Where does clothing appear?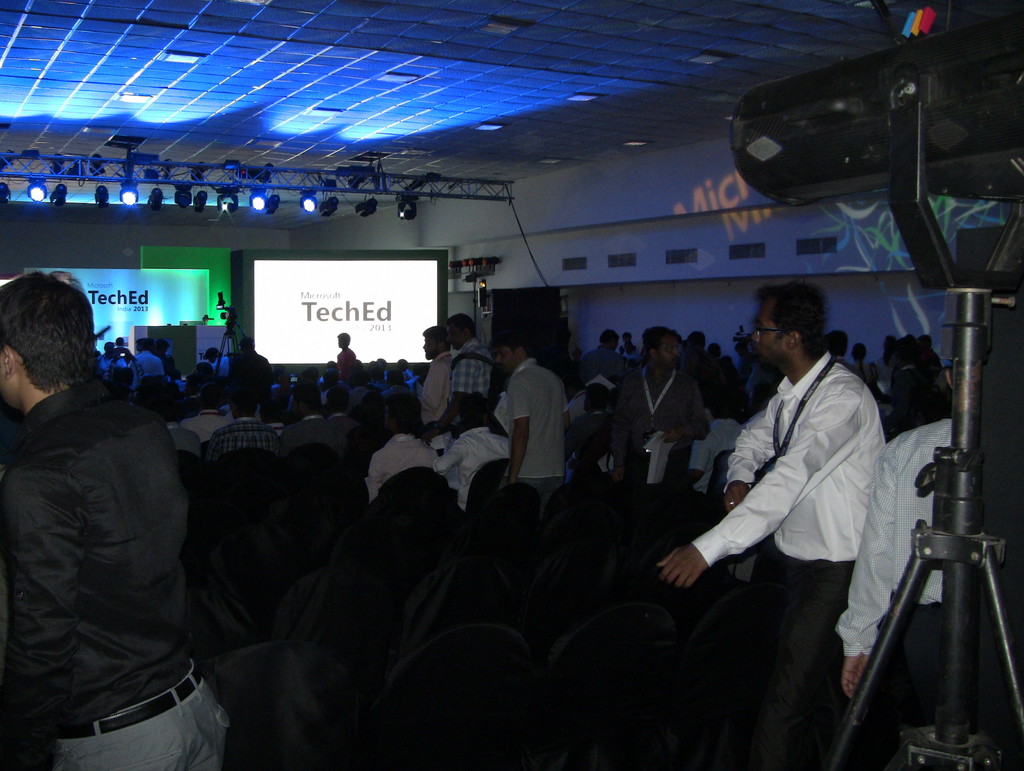
Appears at crop(887, 370, 938, 429).
